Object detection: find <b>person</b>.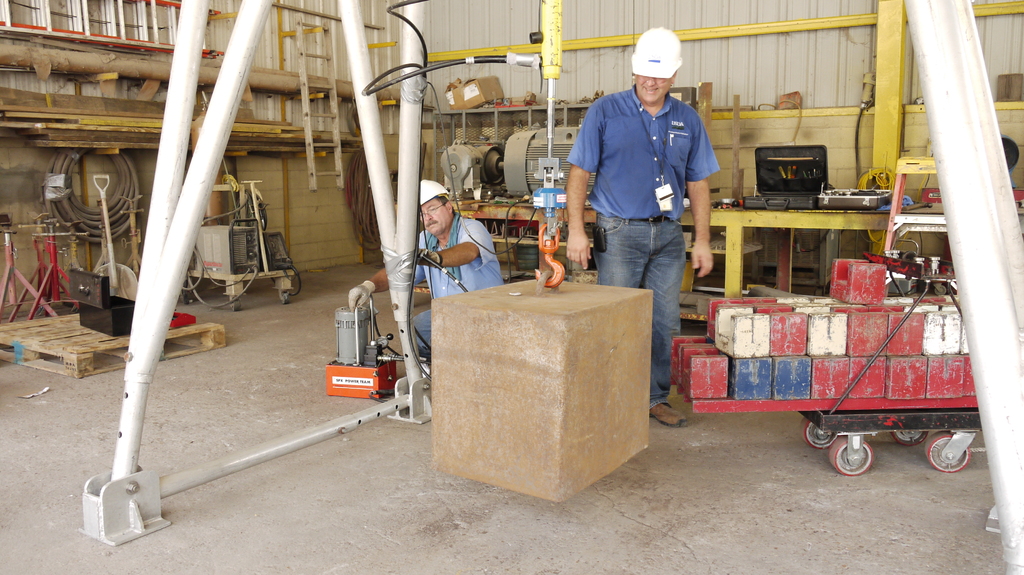
detection(550, 19, 713, 442).
